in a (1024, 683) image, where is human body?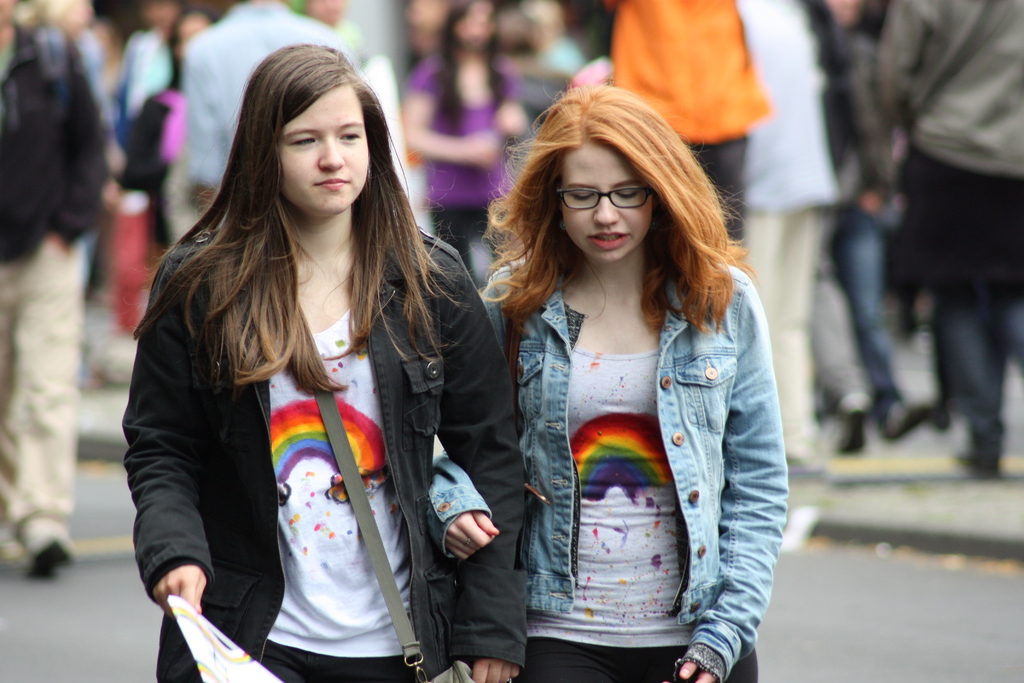
[884,0,1023,477].
